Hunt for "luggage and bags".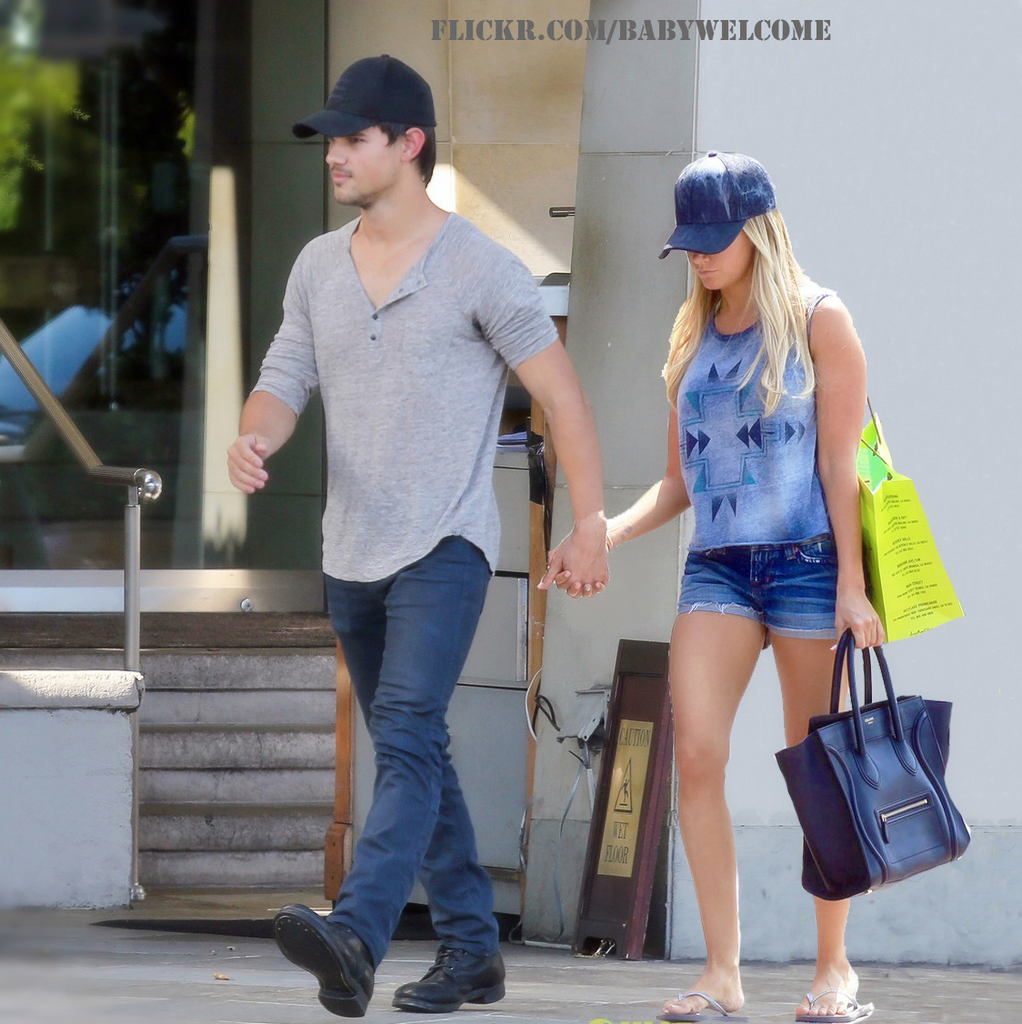
Hunted down at (left=773, top=633, right=984, bottom=895).
